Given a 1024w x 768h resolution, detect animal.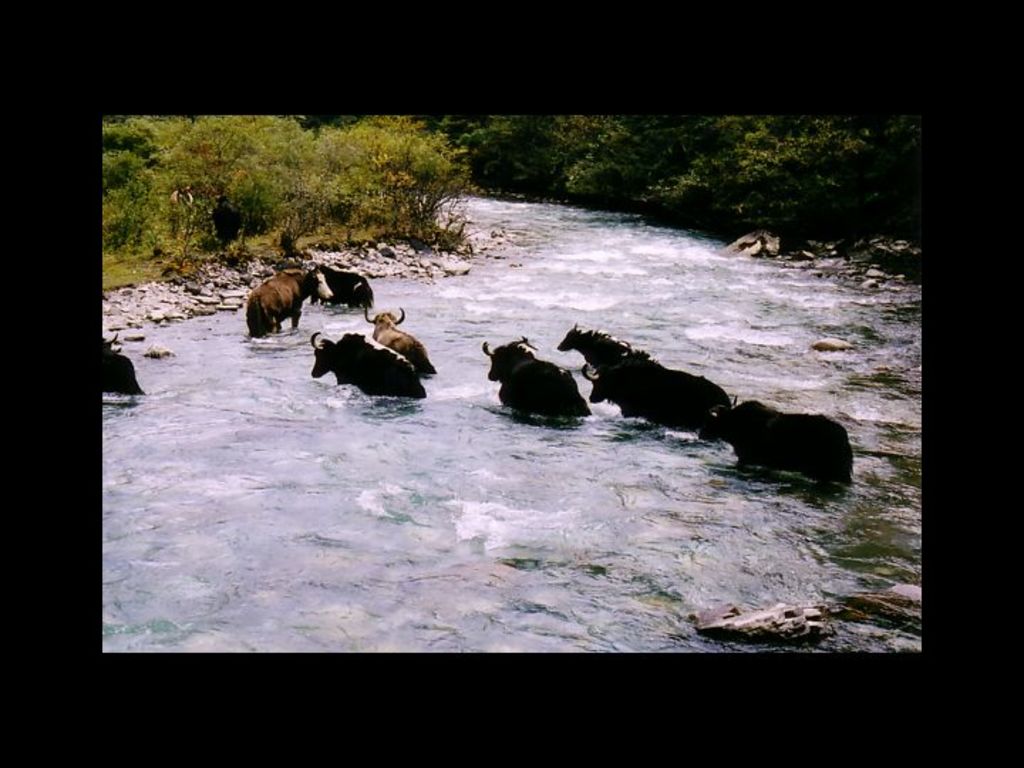
306 333 427 393.
